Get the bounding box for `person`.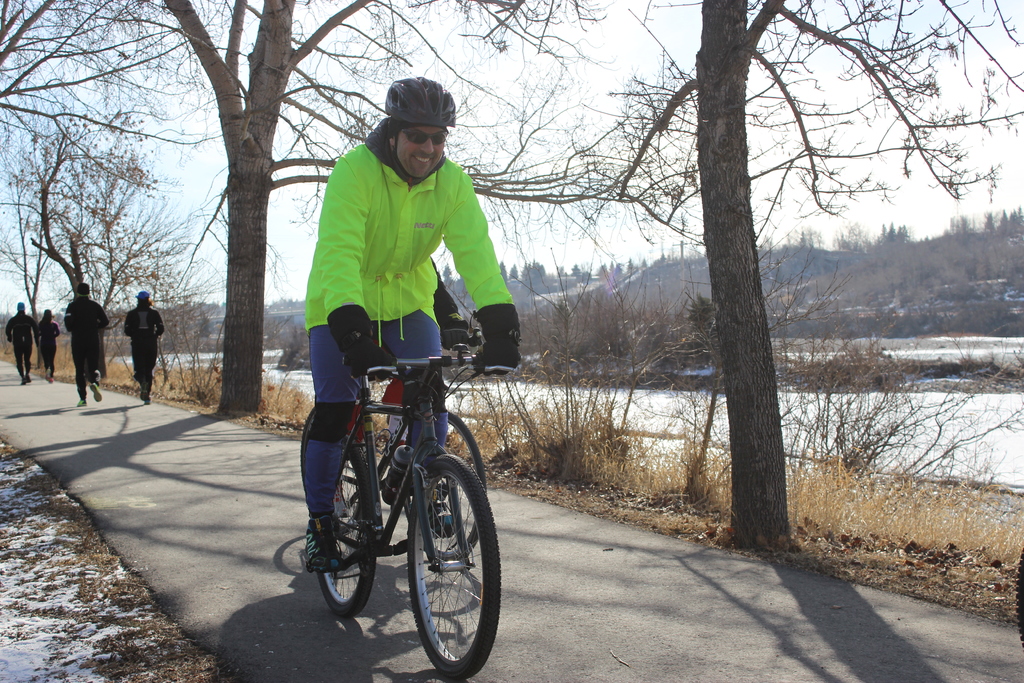
303/78/525/573.
